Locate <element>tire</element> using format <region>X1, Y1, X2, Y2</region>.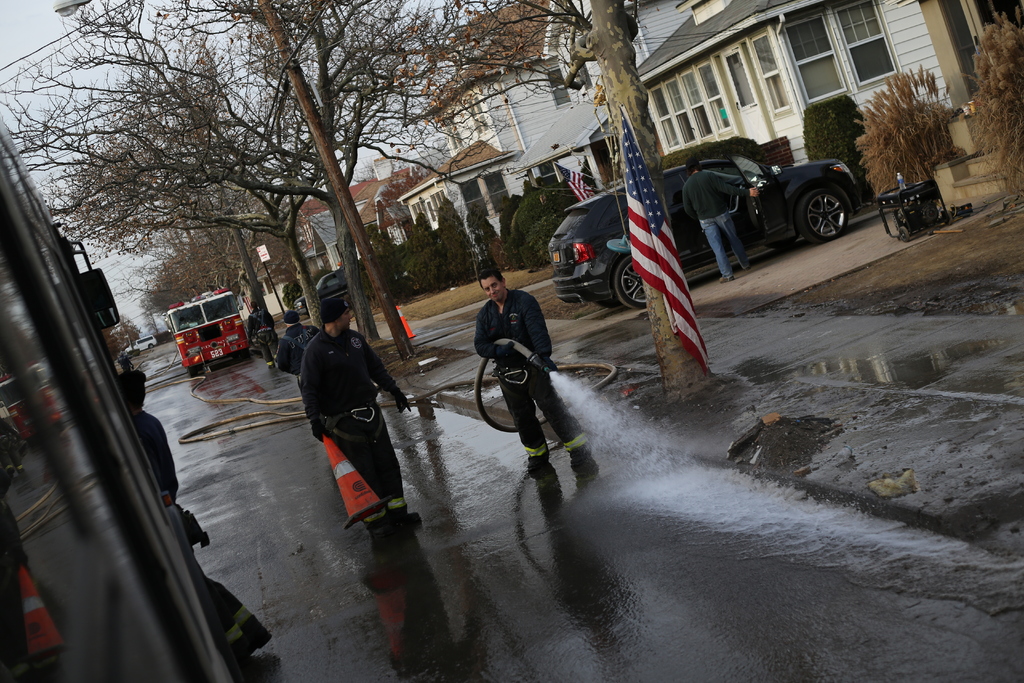
<region>900, 227, 908, 243</region>.
